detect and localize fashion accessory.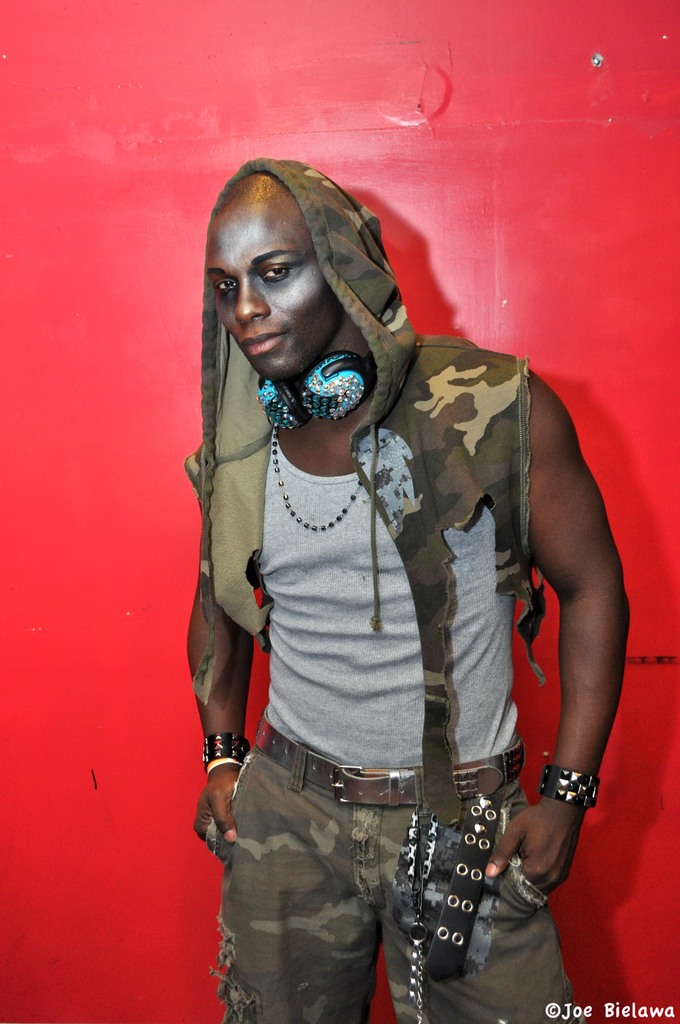
Localized at (left=273, top=430, right=364, bottom=535).
